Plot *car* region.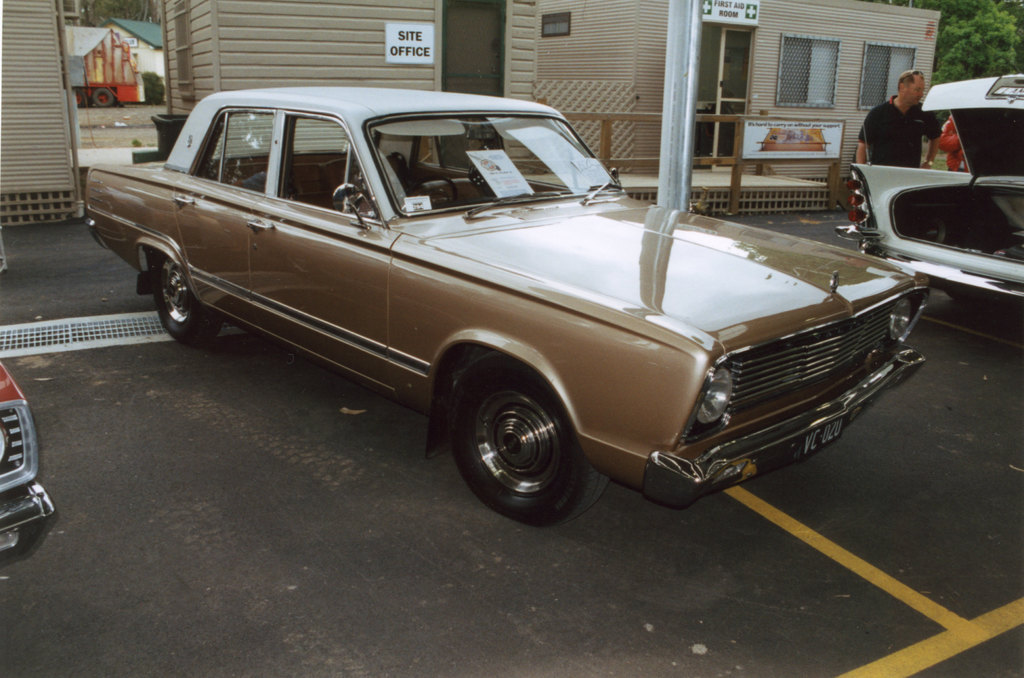
Plotted at (x1=0, y1=350, x2=61, y2=568).
